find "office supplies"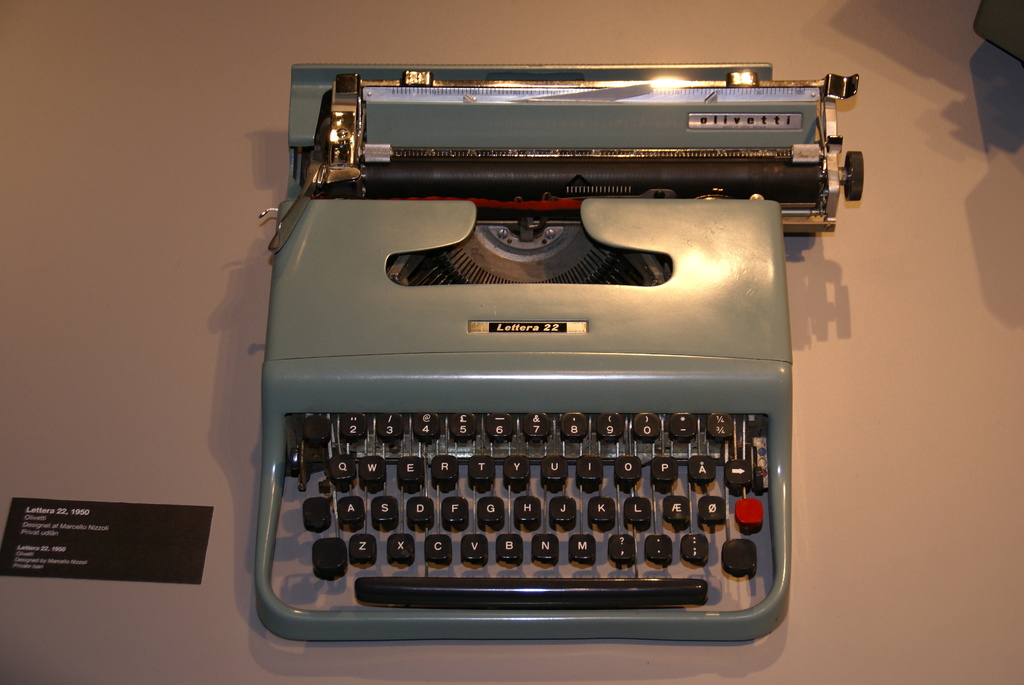
x1=235, y1=42, x2=819, y2=670
